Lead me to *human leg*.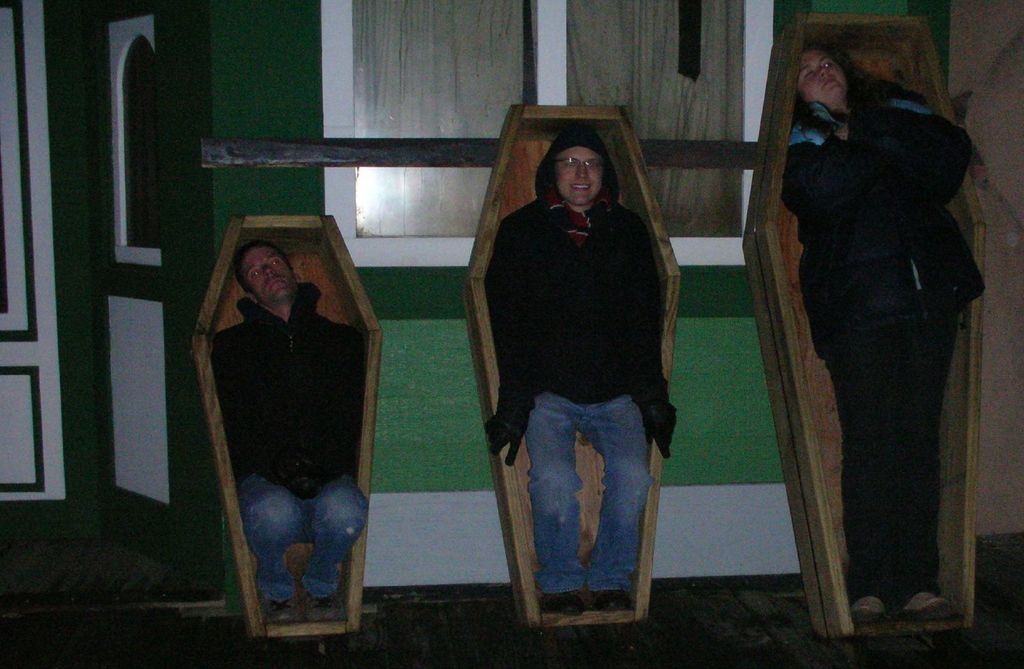
Lead to bbox=(539, 405, 581, 608).
